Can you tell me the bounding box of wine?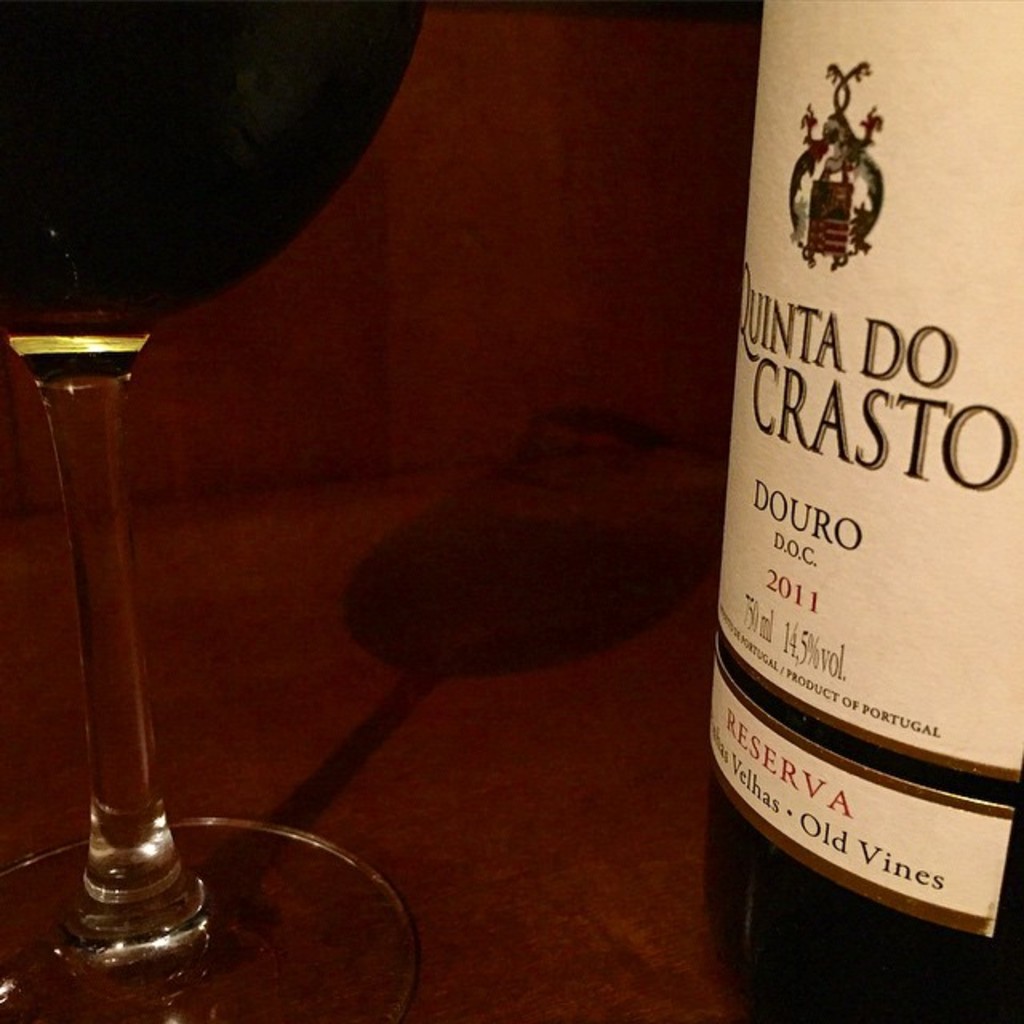
[left=707, top=64, right=994, bottom=978].
